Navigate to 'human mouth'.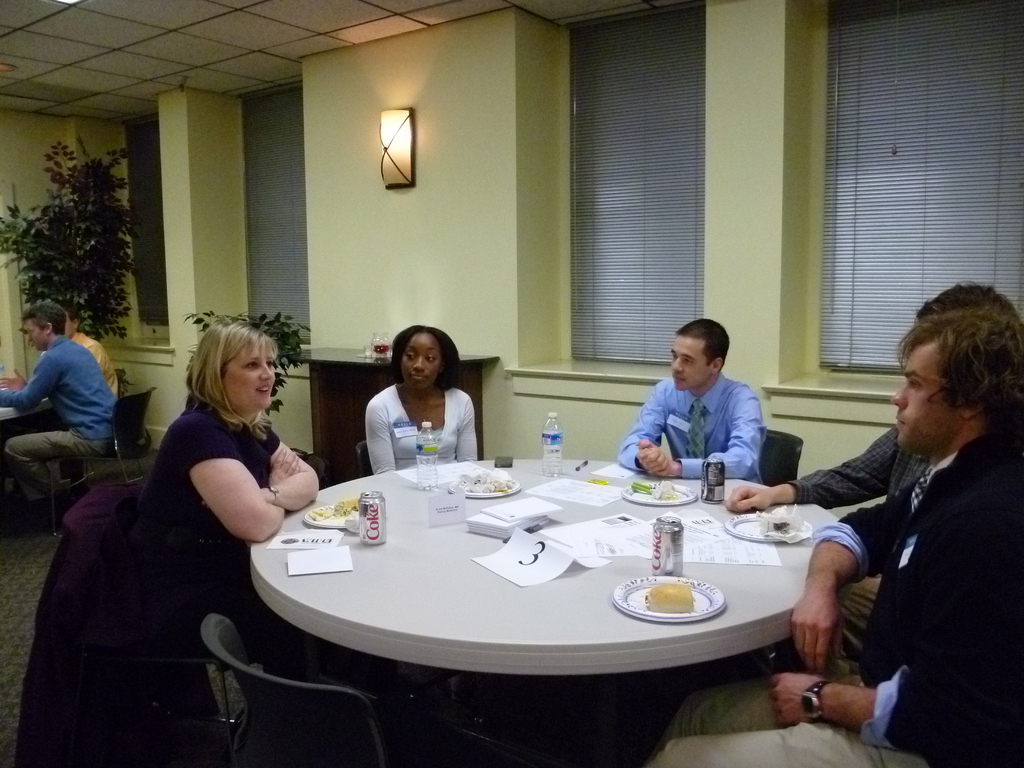
Navigation target: 674,378,682,383.
